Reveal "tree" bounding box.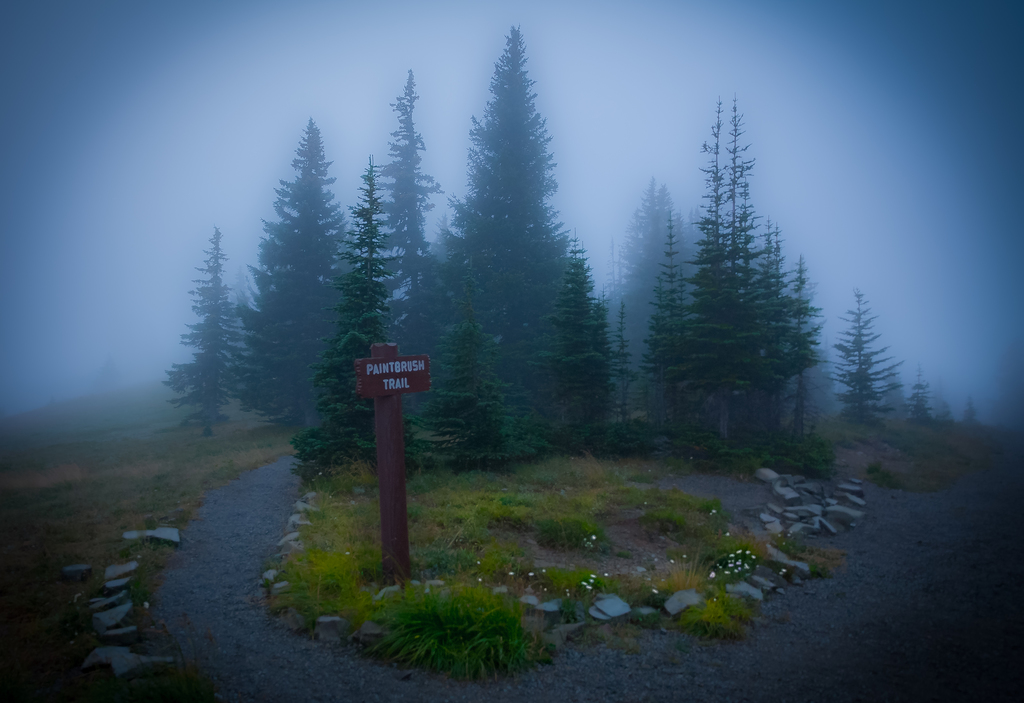
Revealed: {"left": 830, "top": 287, "right": 910, "bottom": 426}.
